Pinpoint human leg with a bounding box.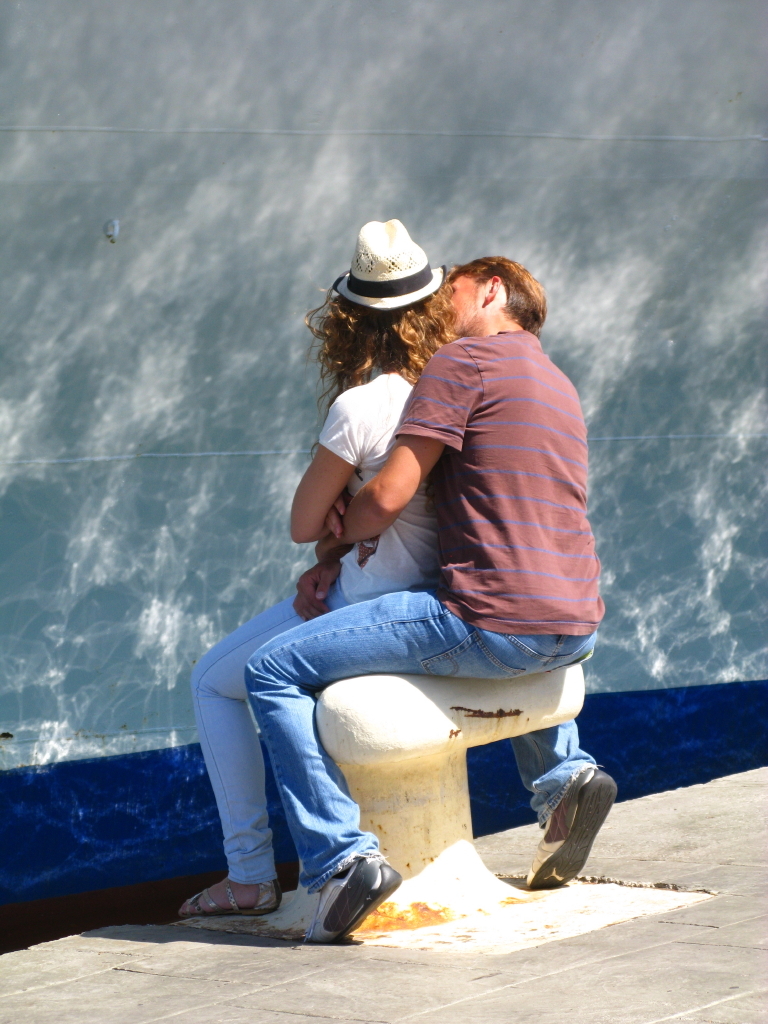
x1=536, y1=617, x2=616, y2=895.
